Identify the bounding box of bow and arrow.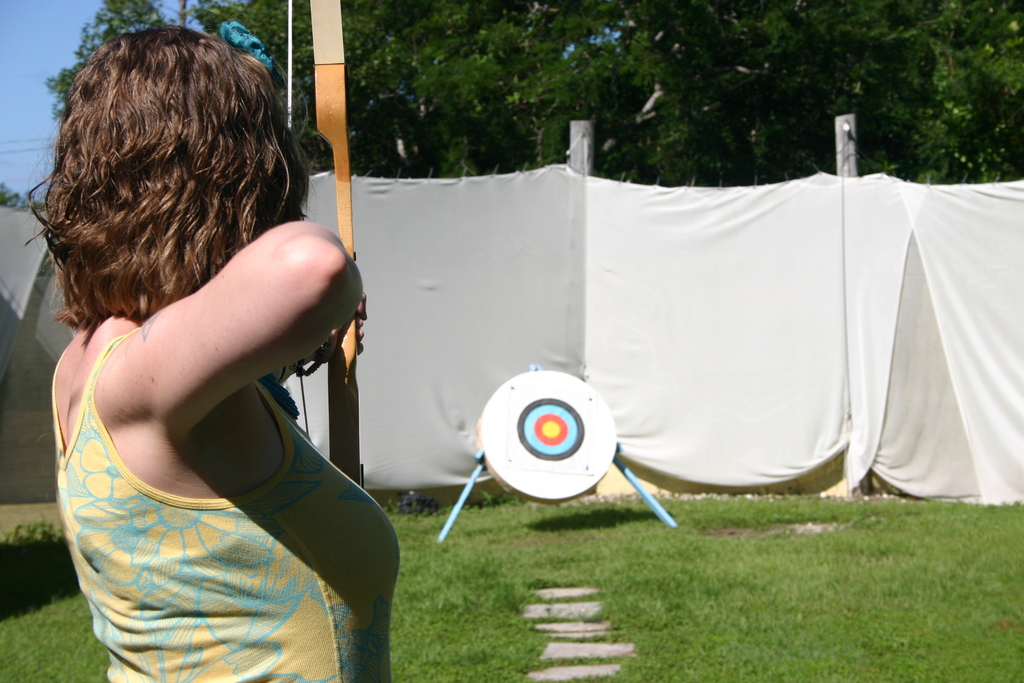
bbox=[291, 0, 351, 482].
